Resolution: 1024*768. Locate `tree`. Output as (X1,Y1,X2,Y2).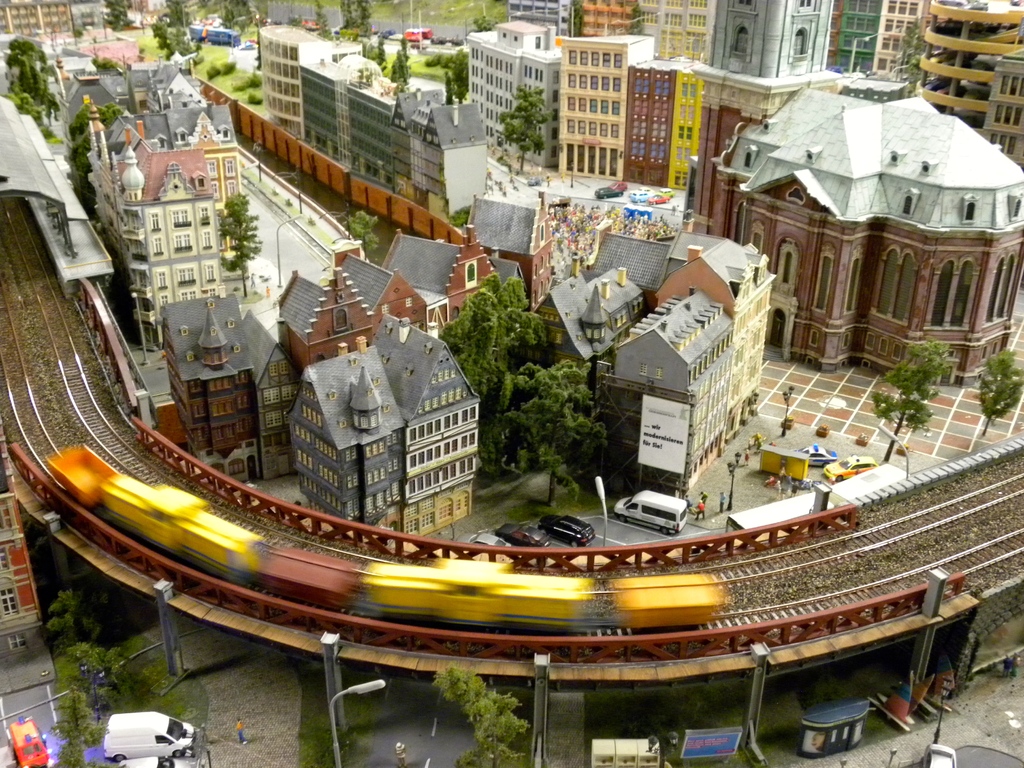
(31,641,125,727).
